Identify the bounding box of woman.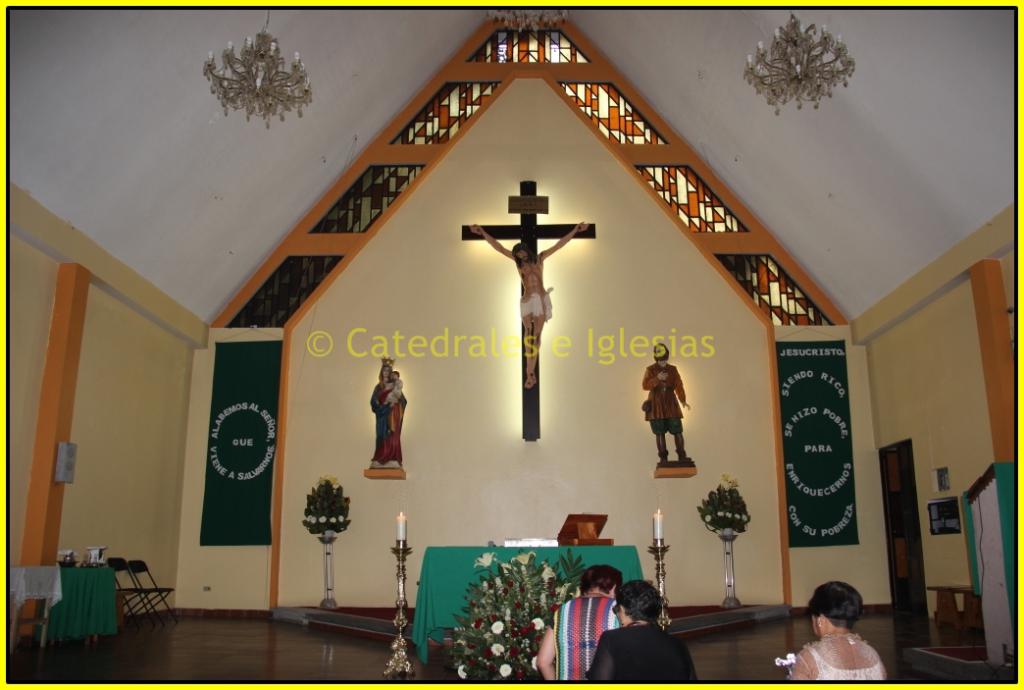
detection(540, 566, 620, 678).
